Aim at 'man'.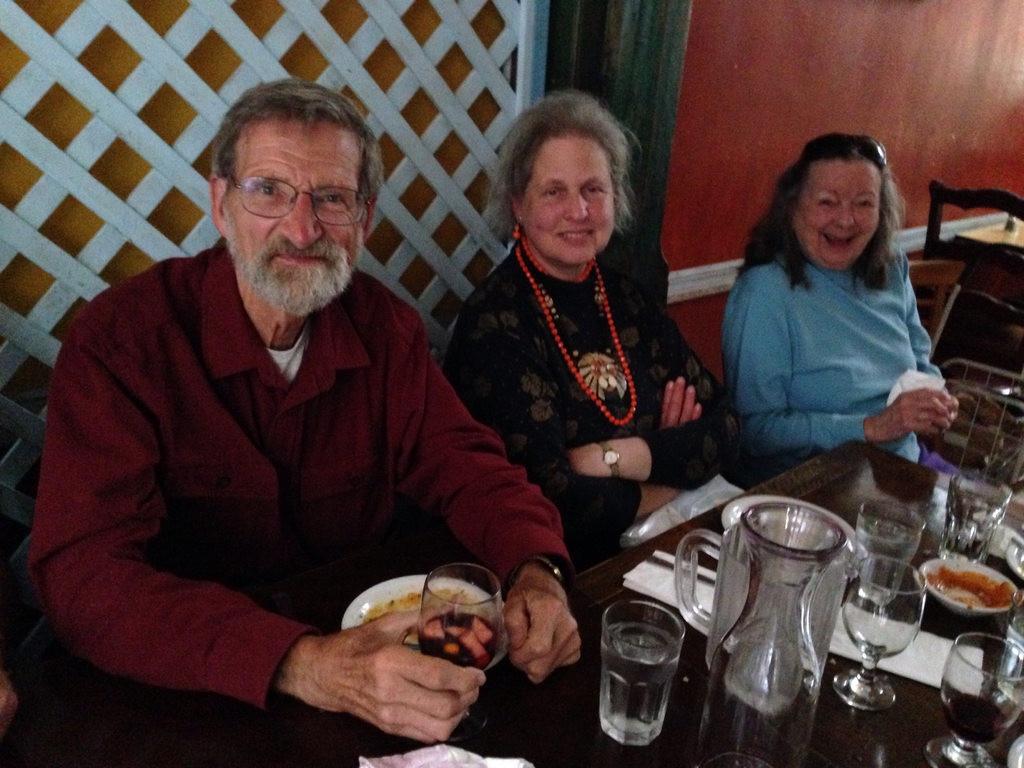
Aimed at {"left": 29, "top": 85, "right": 549, "bottom": 722}.
